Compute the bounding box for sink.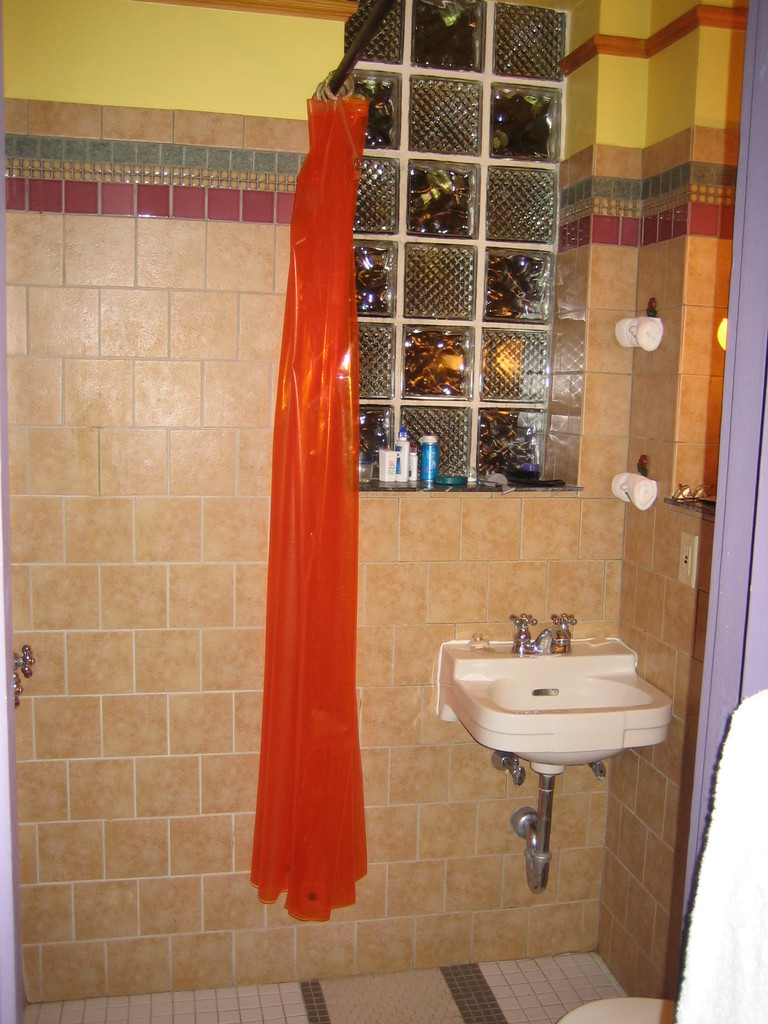
408,603,680,893.
